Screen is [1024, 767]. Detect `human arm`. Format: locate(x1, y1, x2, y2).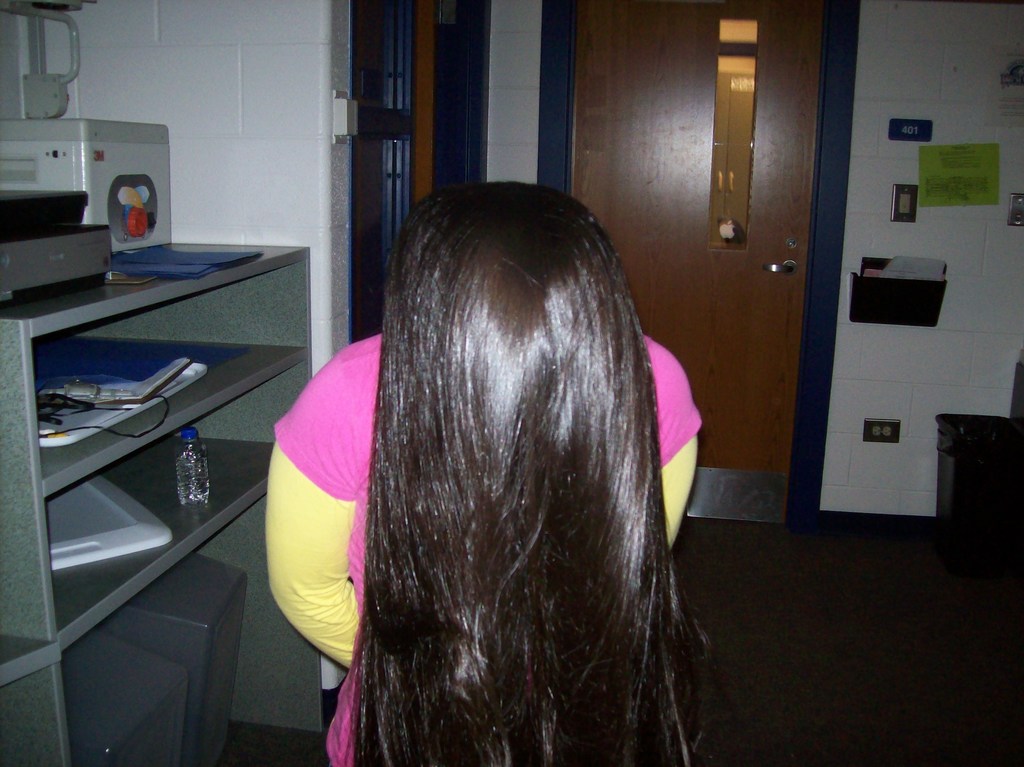
locate(258, 364, 361, 701).
